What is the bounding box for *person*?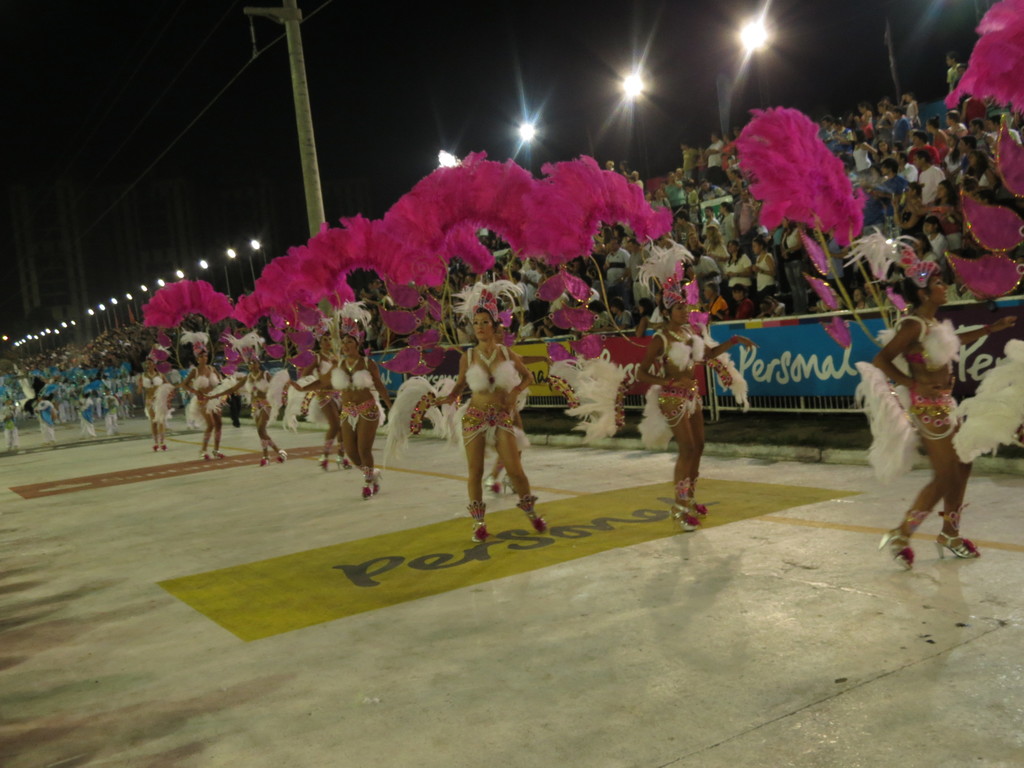
x1=318, y1=323, x2=392, y2=500.
